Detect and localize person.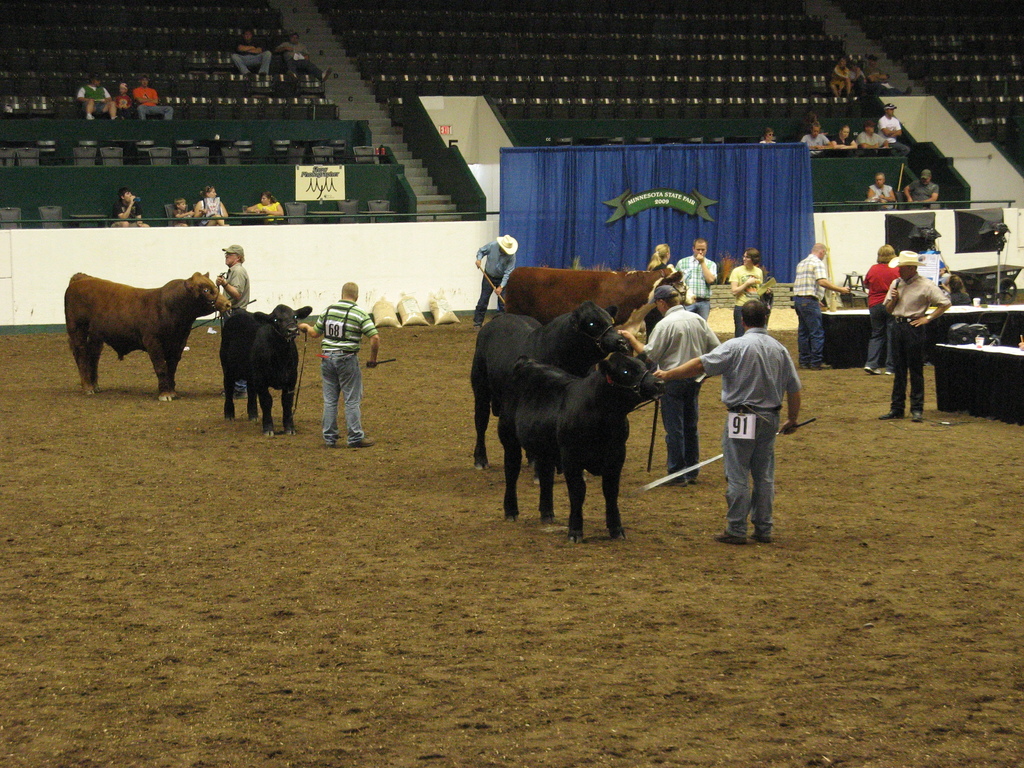
Localized at {"left": 880, "top": 109, "right": 911, "bottom": 151}.
